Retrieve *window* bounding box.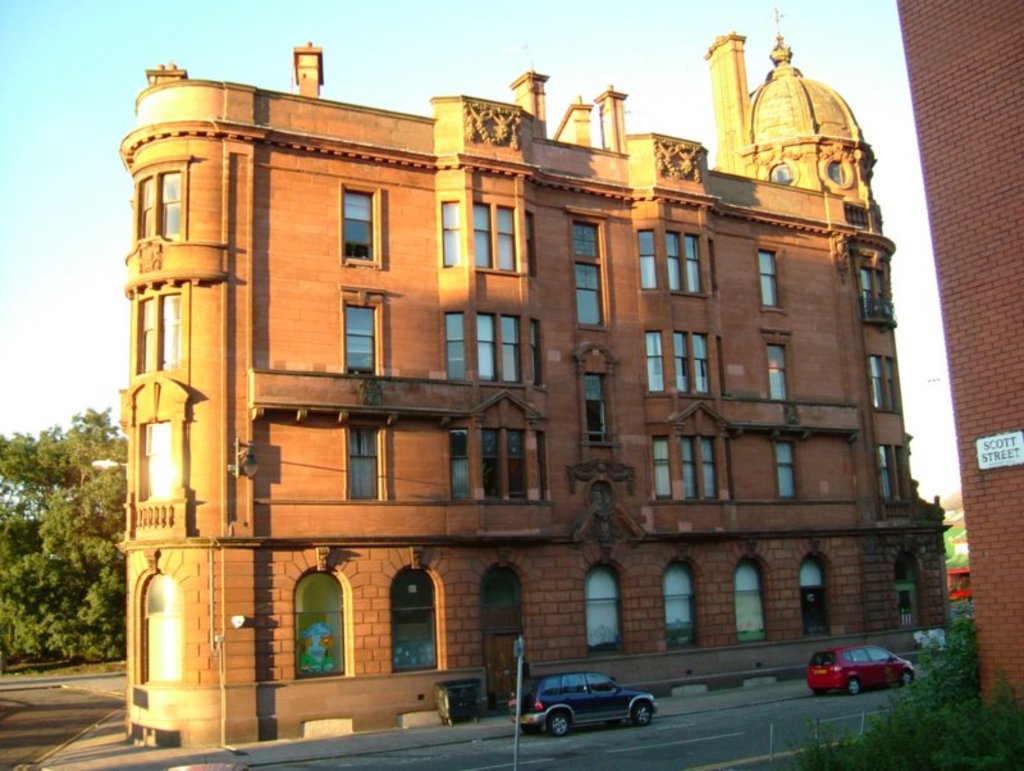
Bounding box: l=678, t=432, r=696, b=496.
